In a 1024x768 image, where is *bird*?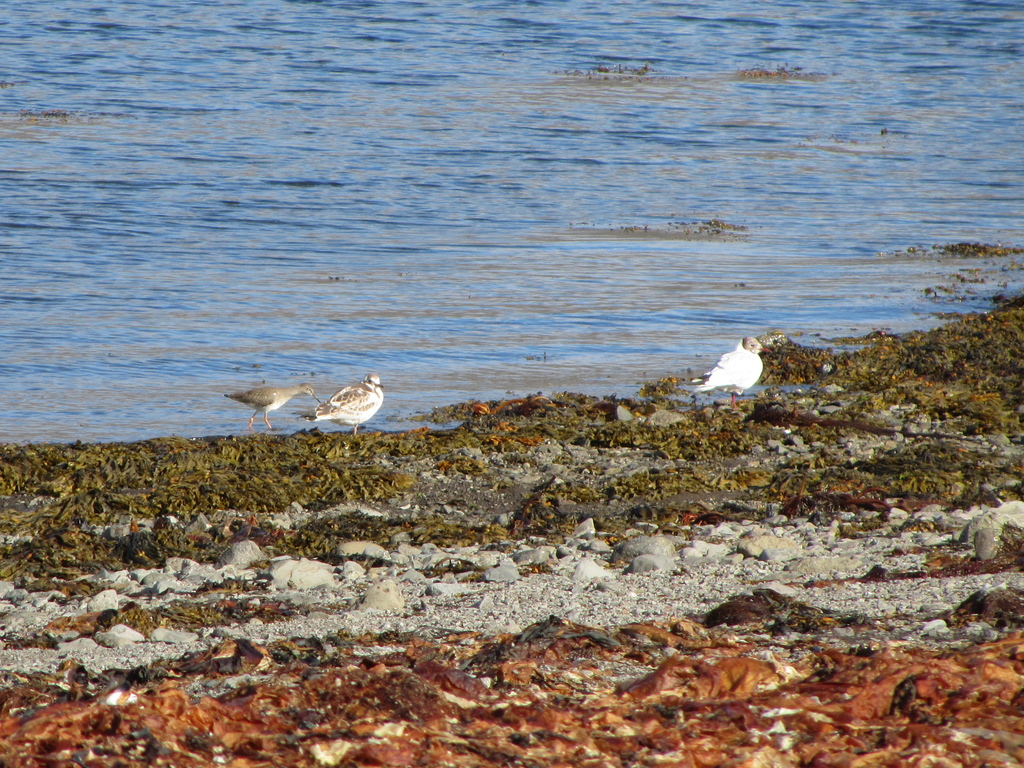
<bbox>276, 366, 378, 436</bbox>.
